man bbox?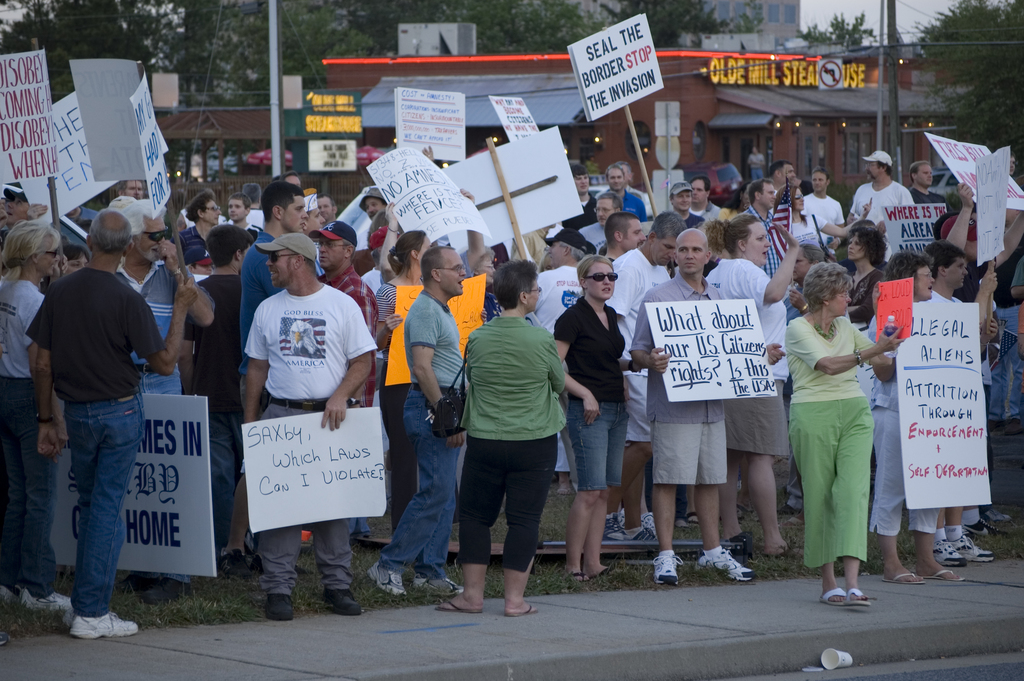
left=691, top=175, right=717, bottom=222
